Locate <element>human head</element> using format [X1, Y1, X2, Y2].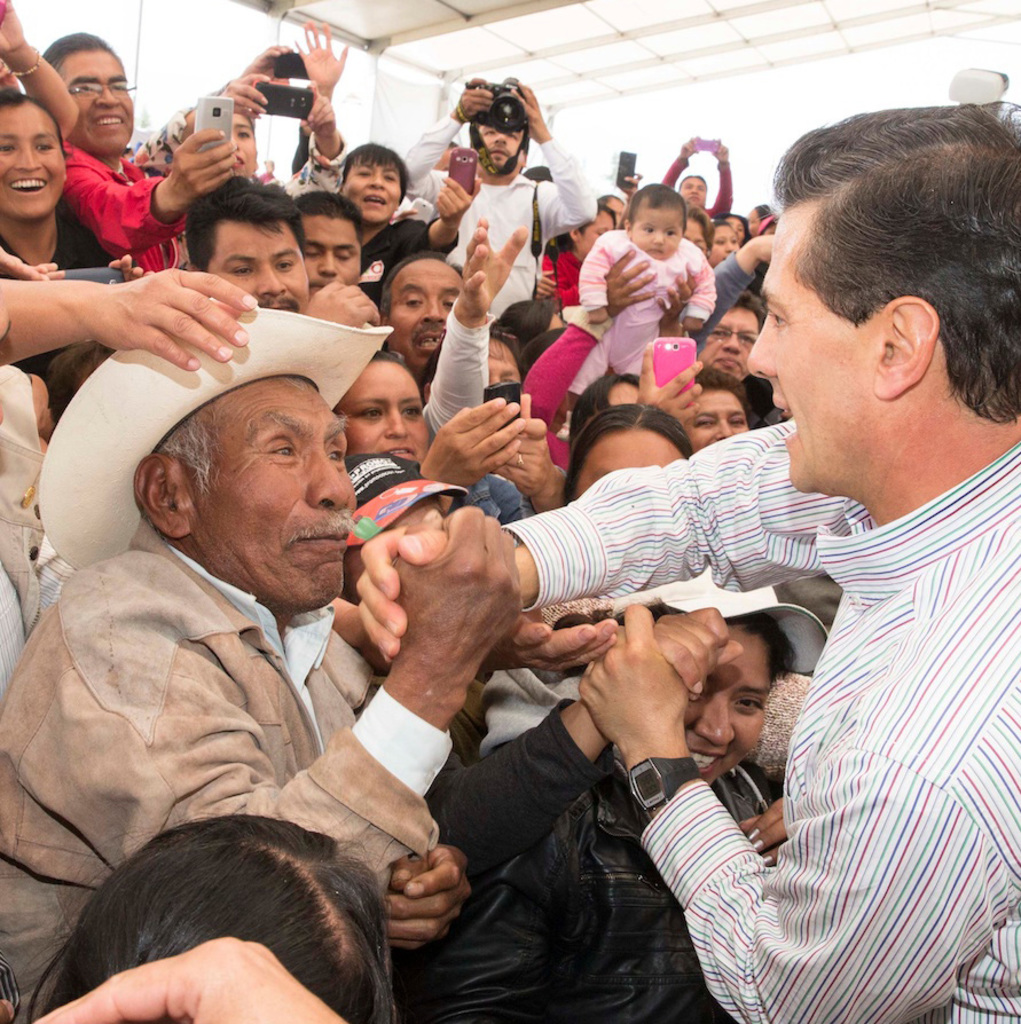
[683, 174, 708, 215].
